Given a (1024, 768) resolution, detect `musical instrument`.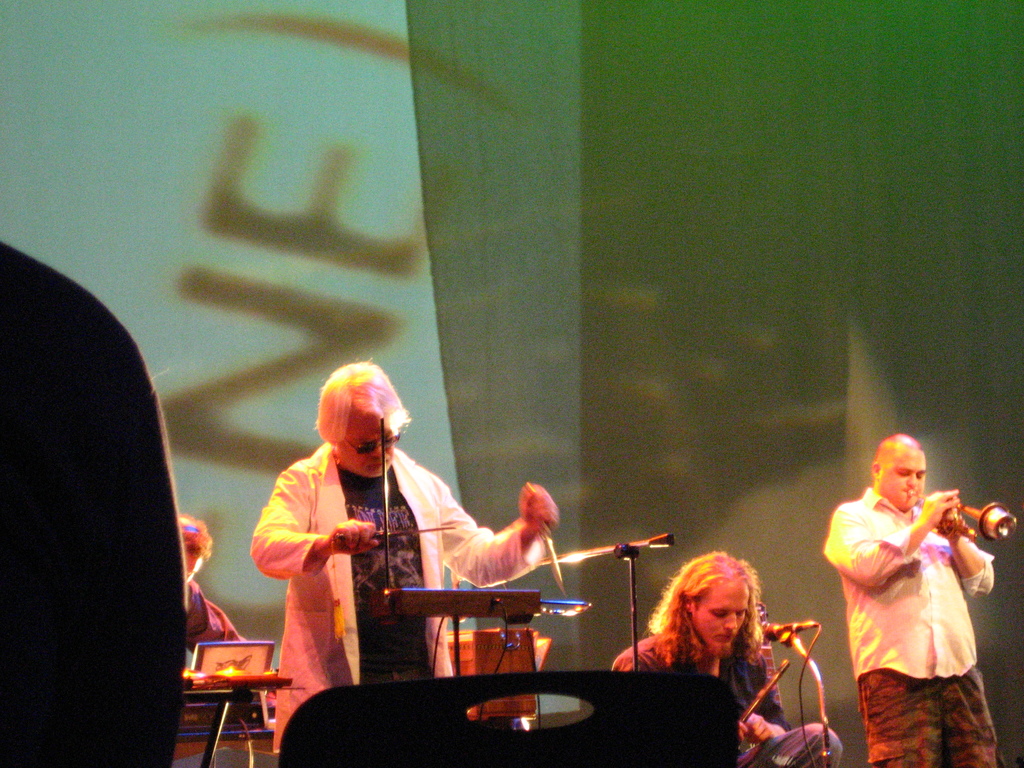
detection(178, 634, 278, 676).
